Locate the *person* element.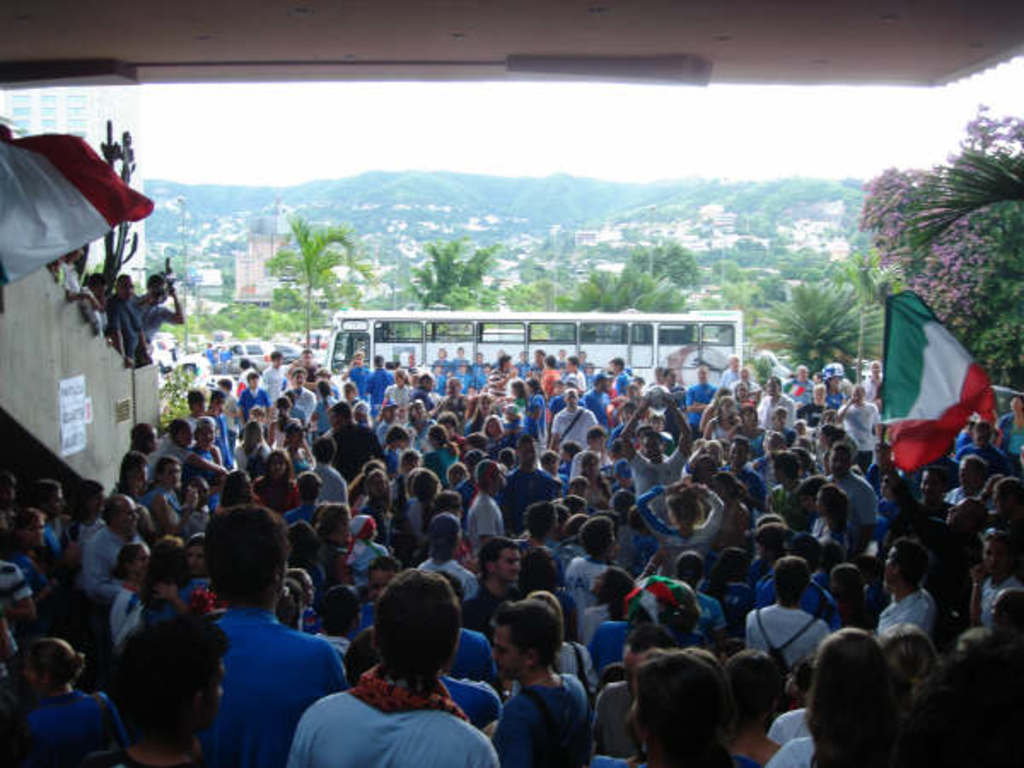
Element bbox: 133/253/186/348.
